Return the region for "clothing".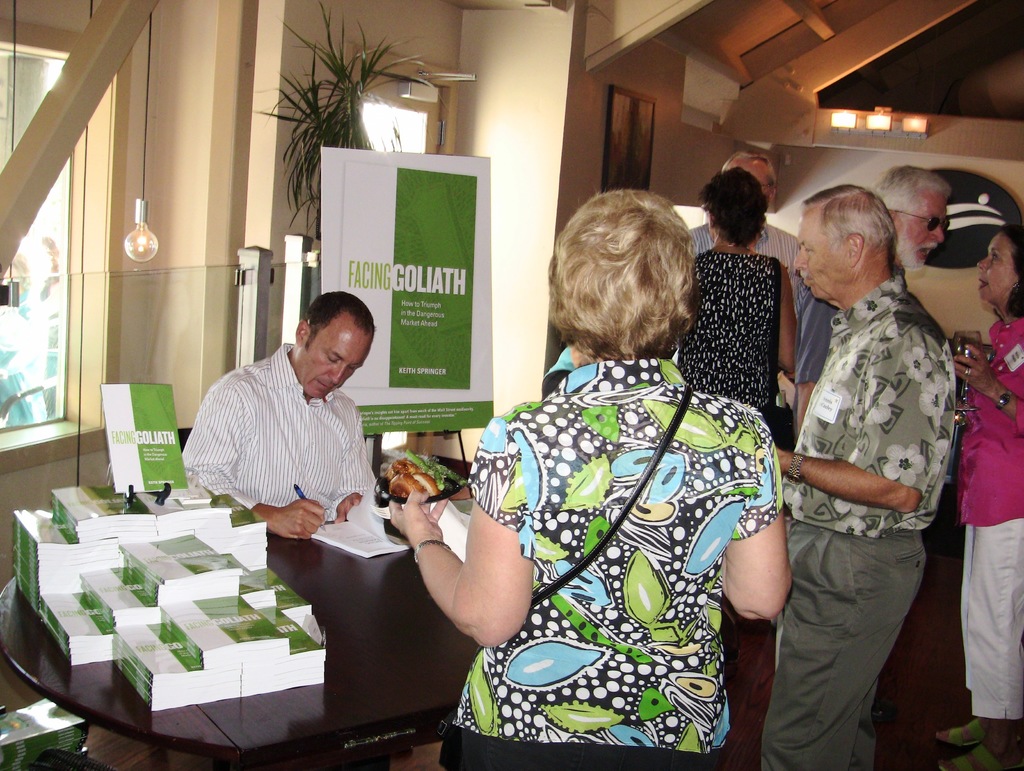
448, 301, 787, 756.
